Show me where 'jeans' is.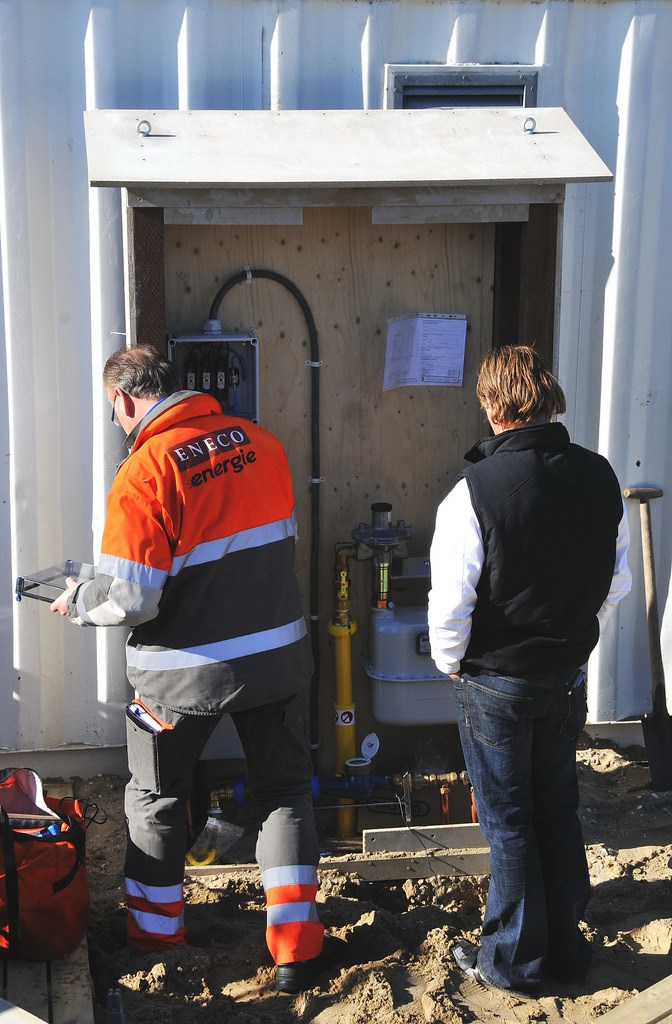
'jeans' is at (441, 655, 601, 994).
